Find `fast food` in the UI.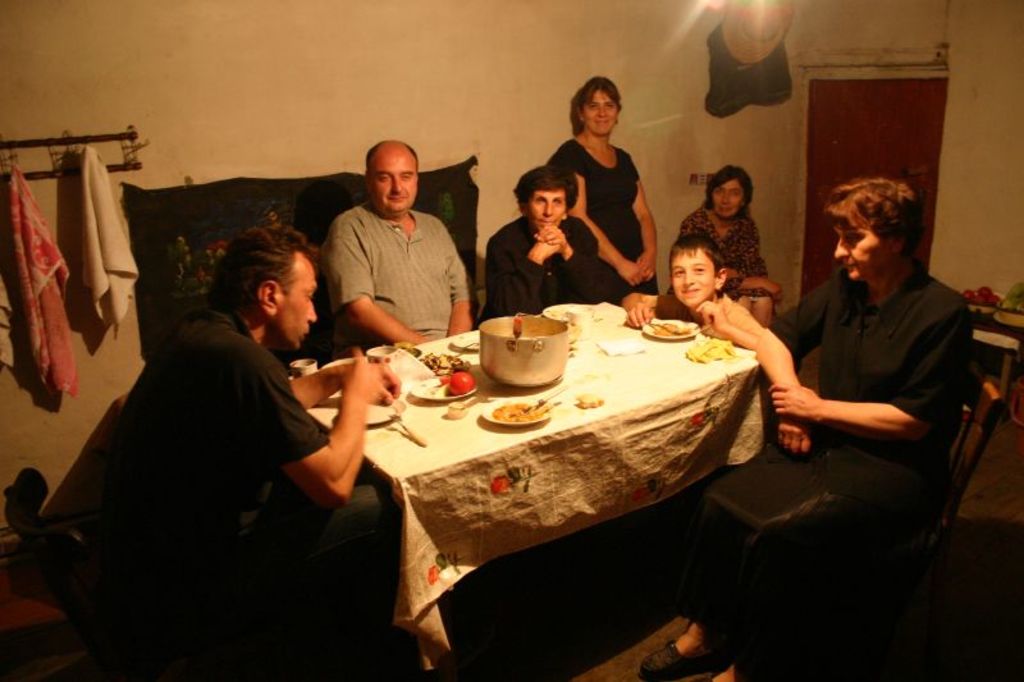
UI element at left=419, top=351, right=465, bottom=376.
